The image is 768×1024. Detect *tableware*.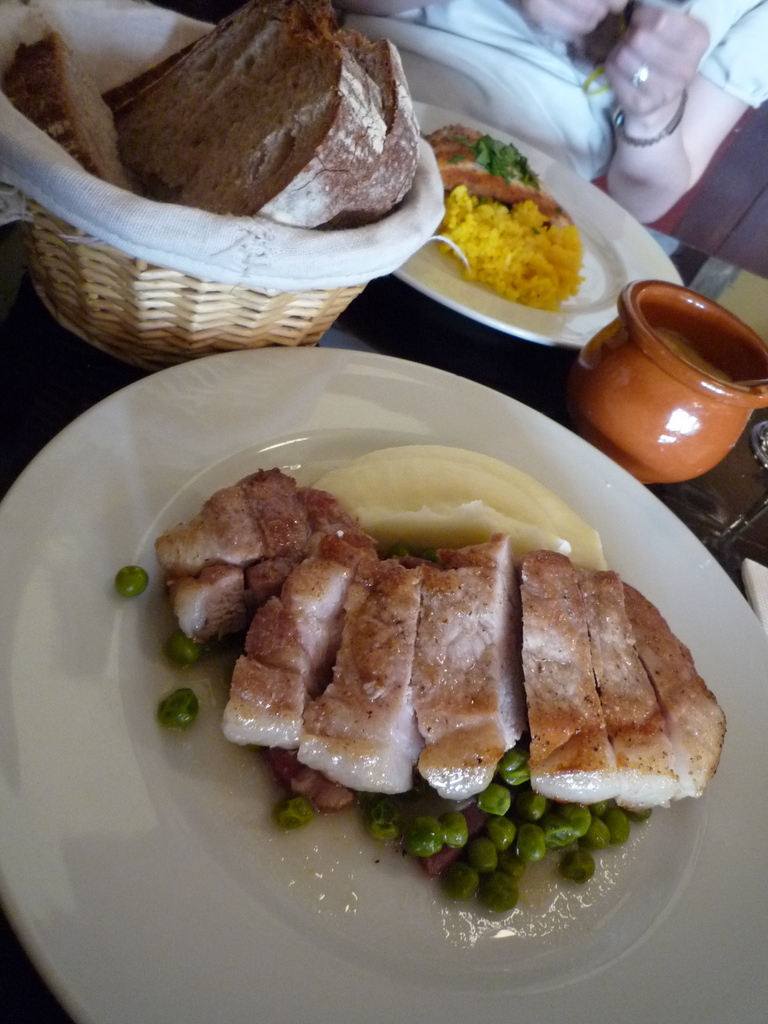
Detection: 401,109,685,362.
